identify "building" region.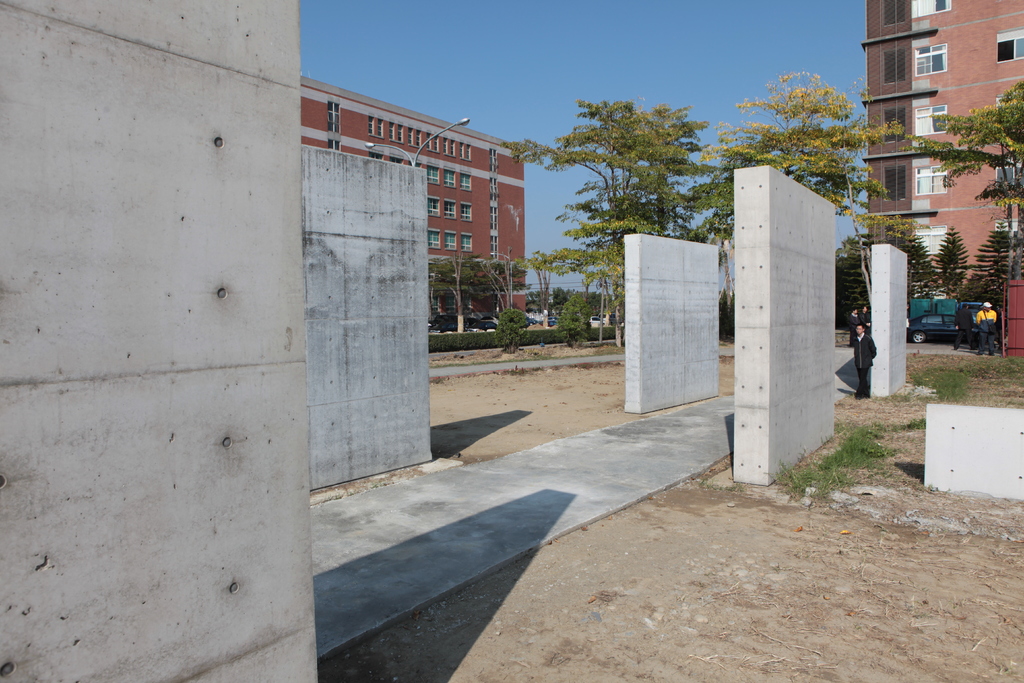
Region: 298, 80, 527, 309.
